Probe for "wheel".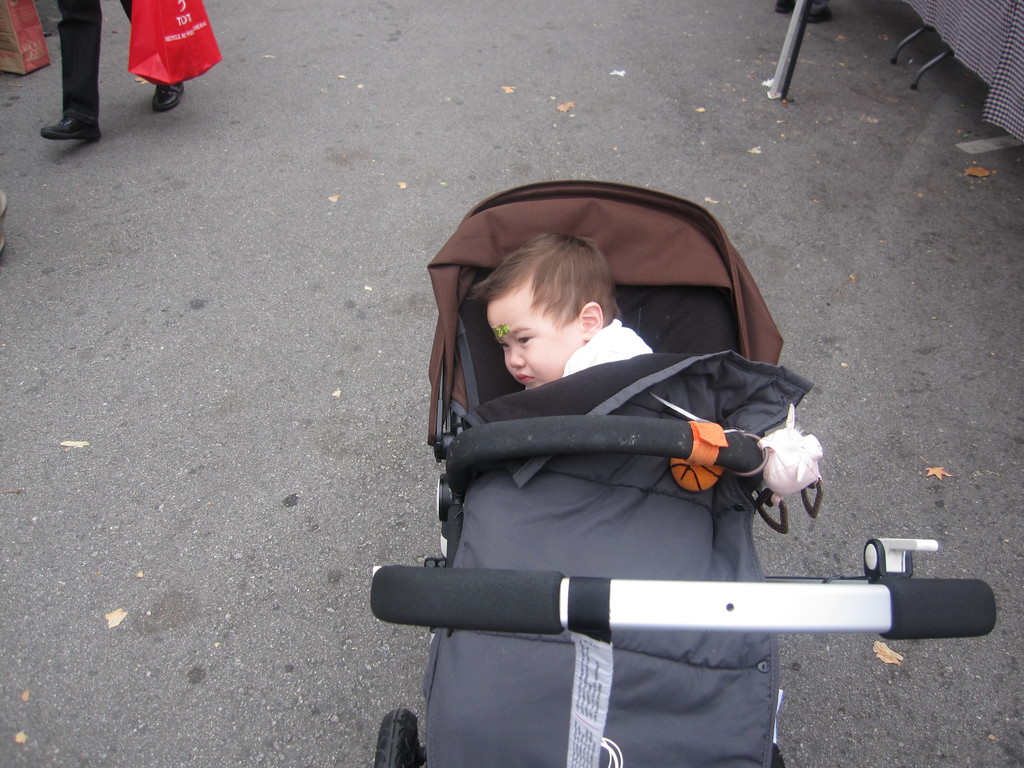
Probe result: bbox(769, 741, 787, 767).
